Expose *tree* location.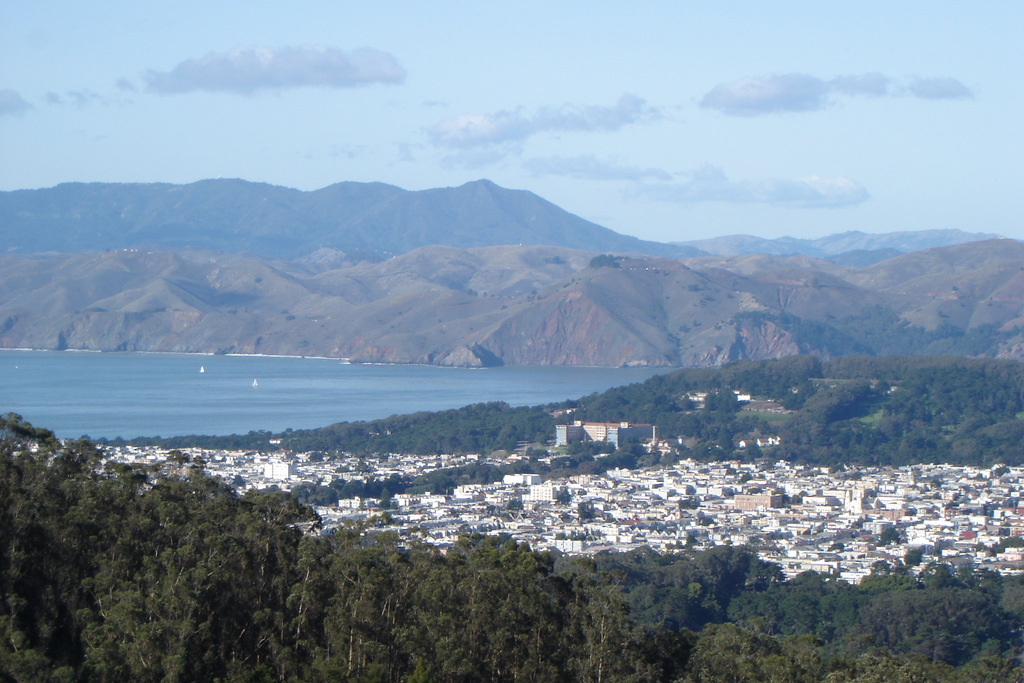
Exposed at [left=579, top=503, right=596, bottom=522].
